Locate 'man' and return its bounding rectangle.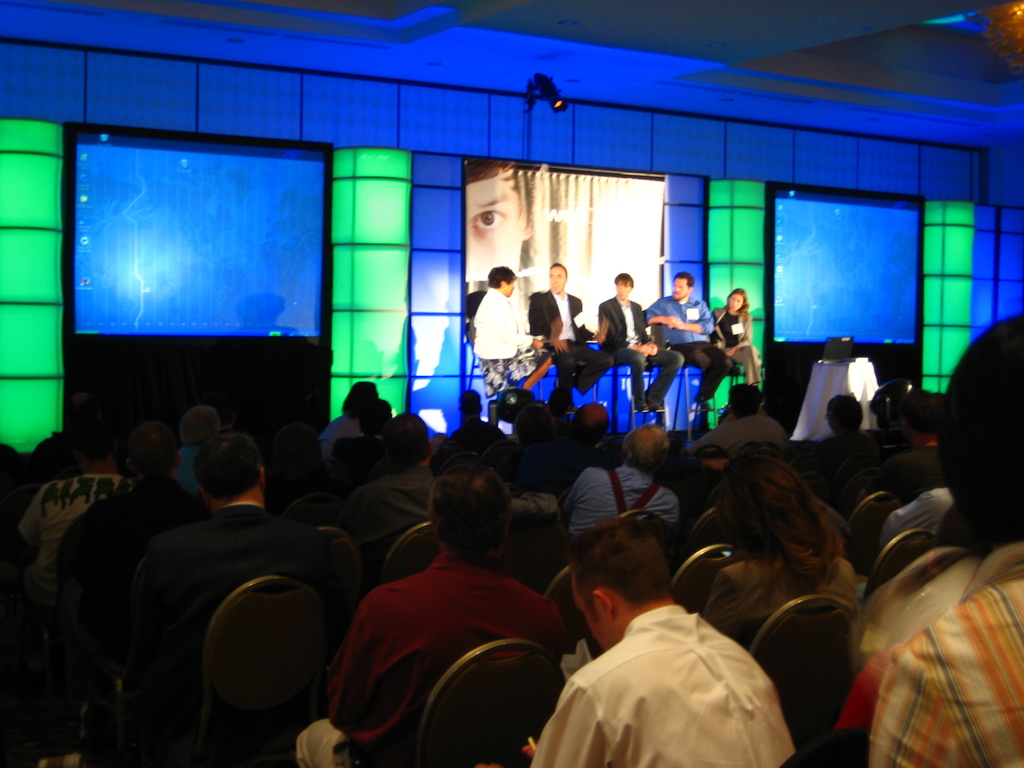
{"x1": 843, "y1": 303, "x2": 1023, "y2": 767}.
